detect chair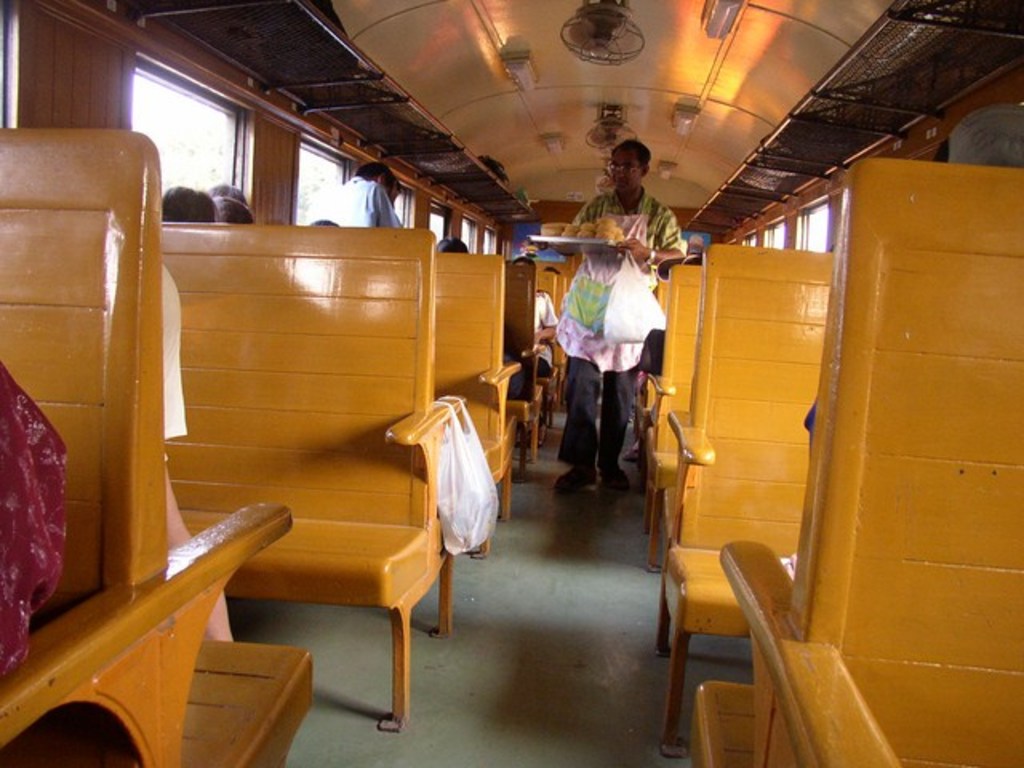
(left=648, top=266, right=712, bottom=576)
